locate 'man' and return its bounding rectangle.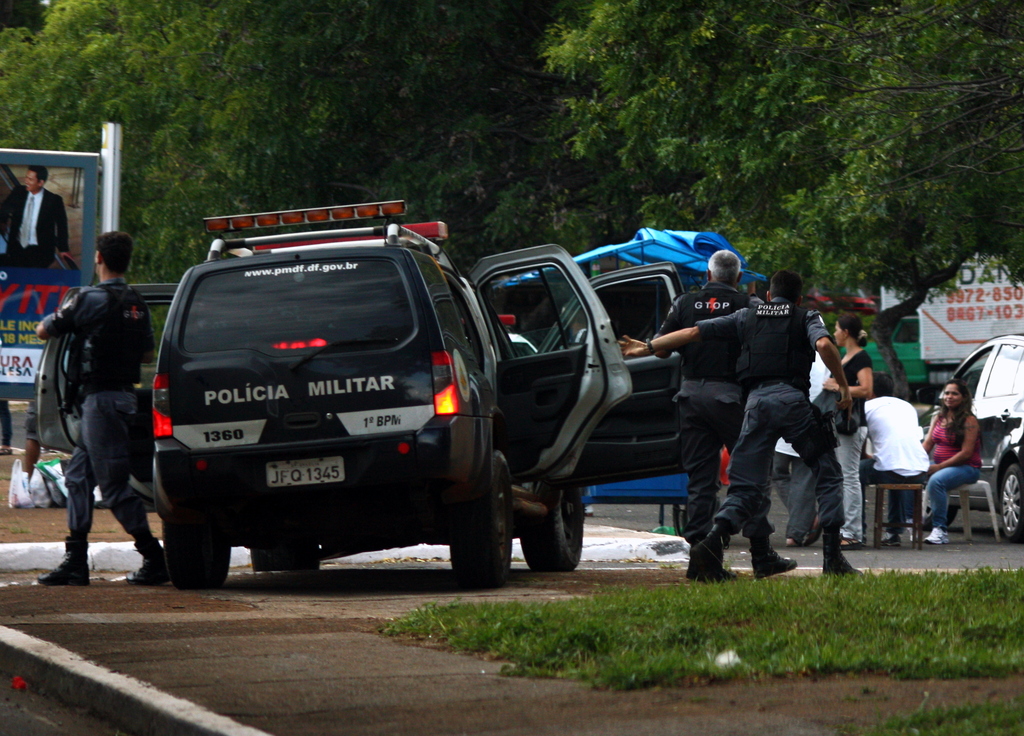
{"left": 645, "top": 246, "right": 804, "bottom": 578}.
